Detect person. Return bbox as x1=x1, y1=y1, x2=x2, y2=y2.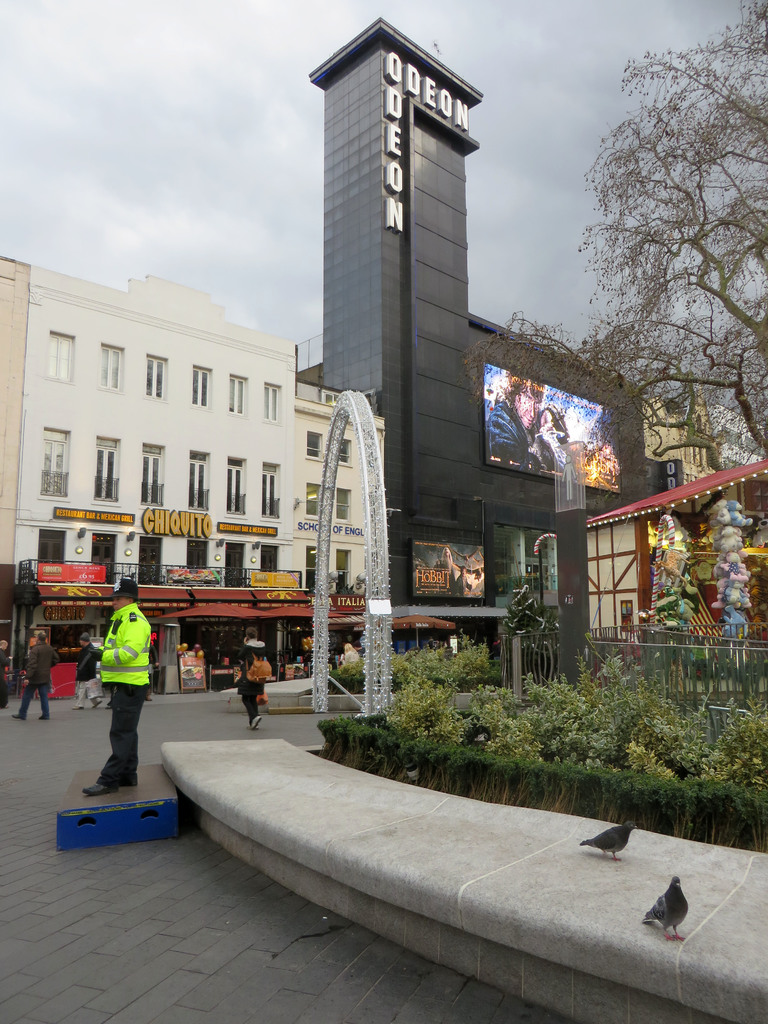
x1=12, y1=634, x2=52, y2=720.
